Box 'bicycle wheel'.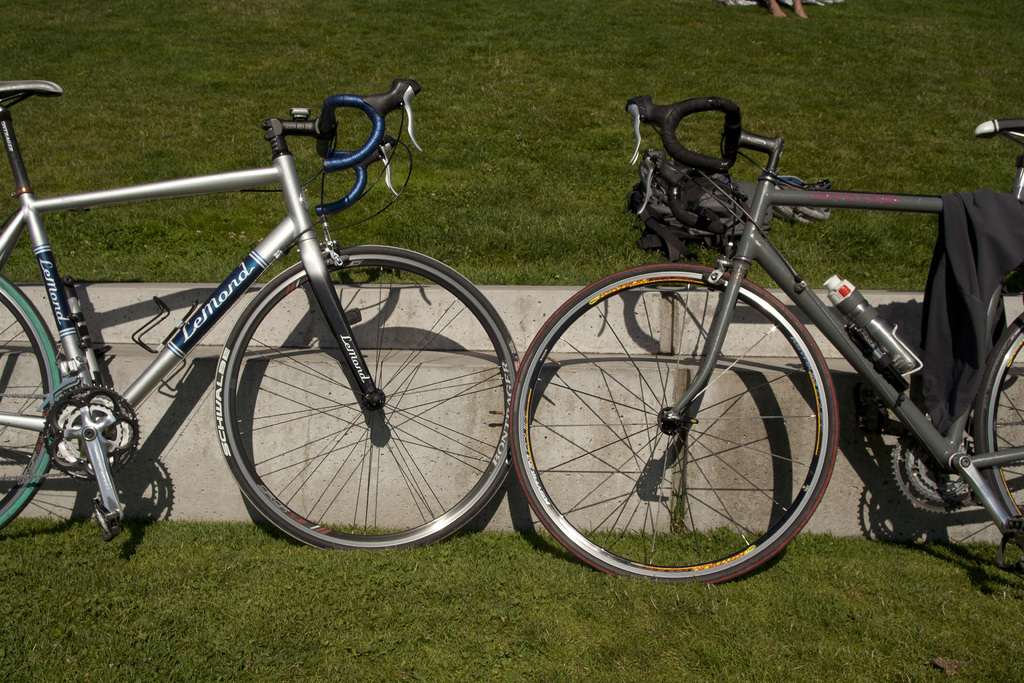
bbox(971, 314, 1023, 564).
